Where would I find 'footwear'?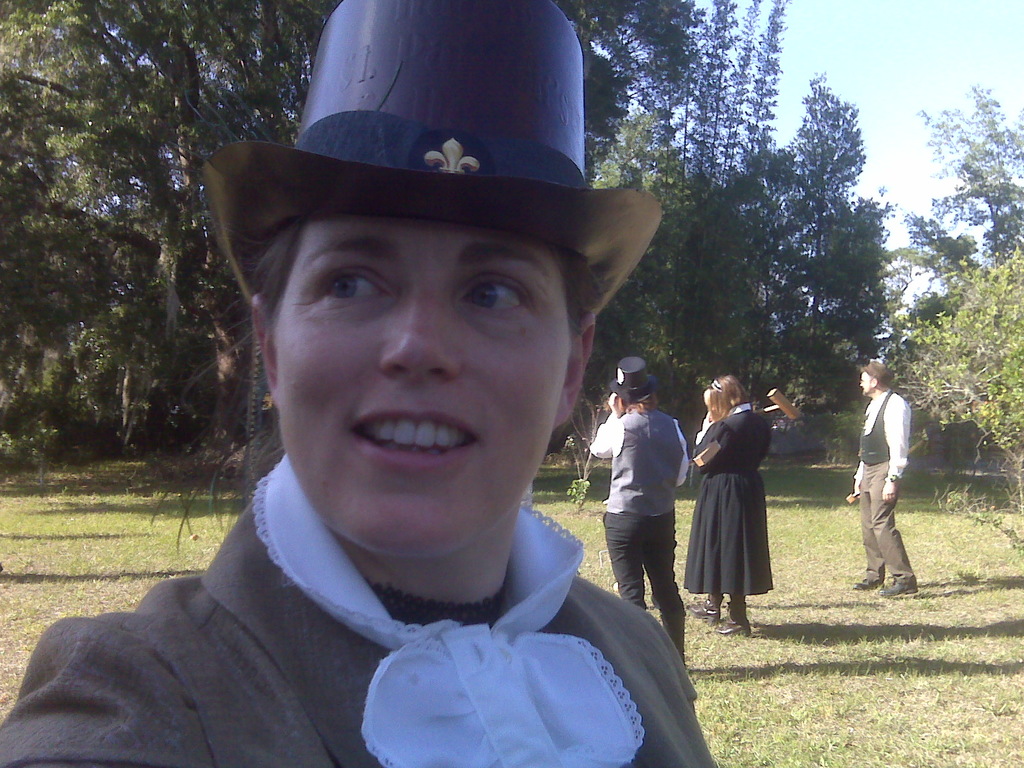
At <box>877,575,918,599</box>.
